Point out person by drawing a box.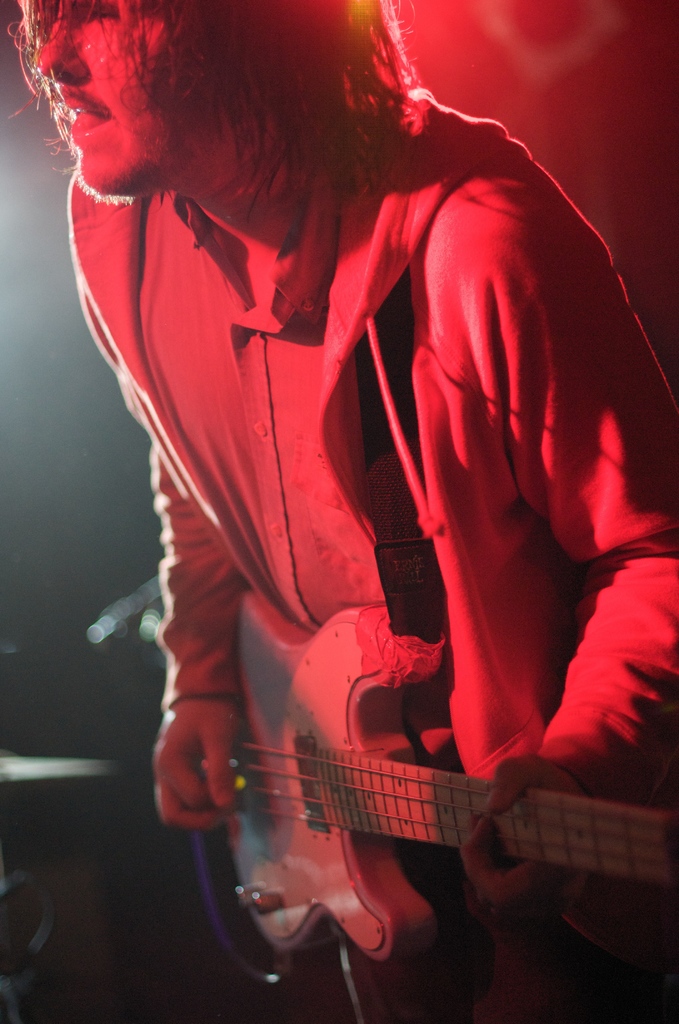
10:0:678:1023.
